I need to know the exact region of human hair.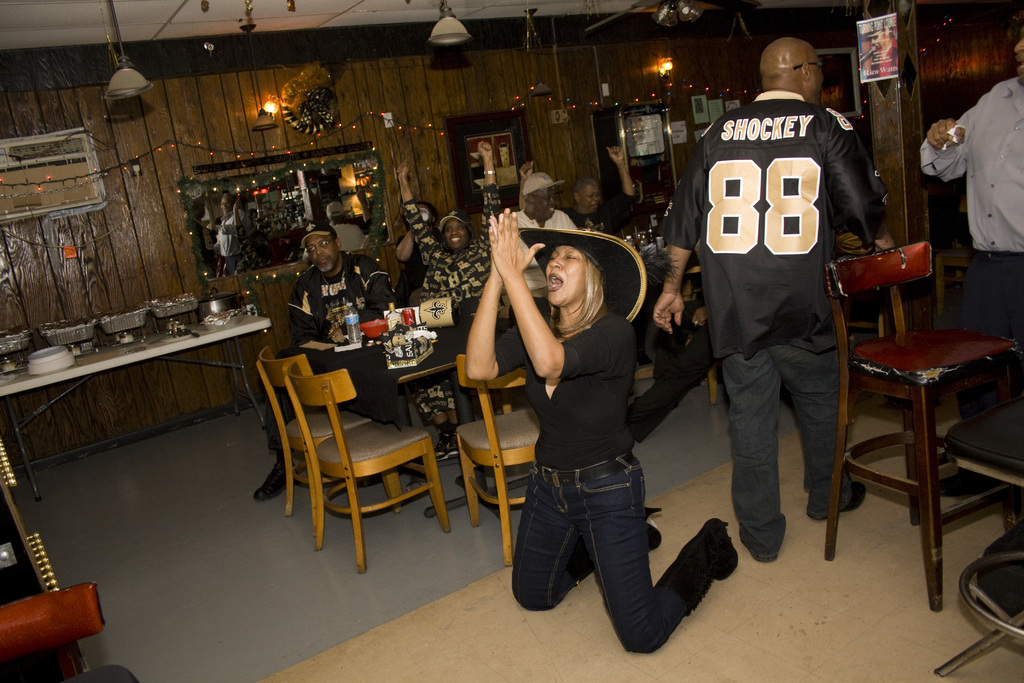
Region: [330, 232, 339, 247].
